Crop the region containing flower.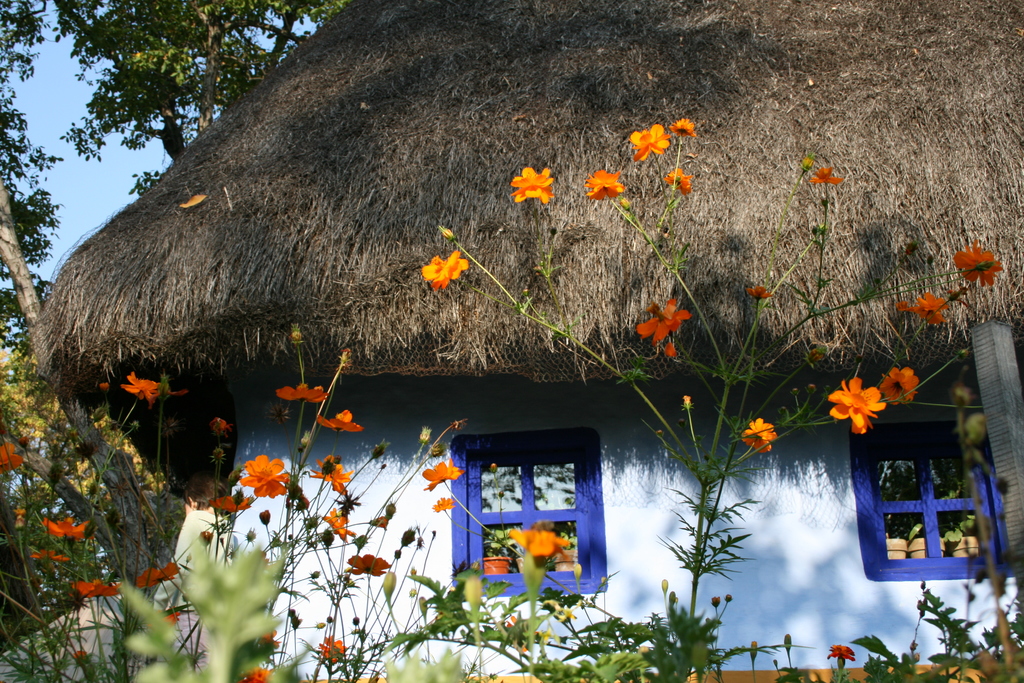
Crop region: x1=824, y1=645, x2=859, y2=664.
